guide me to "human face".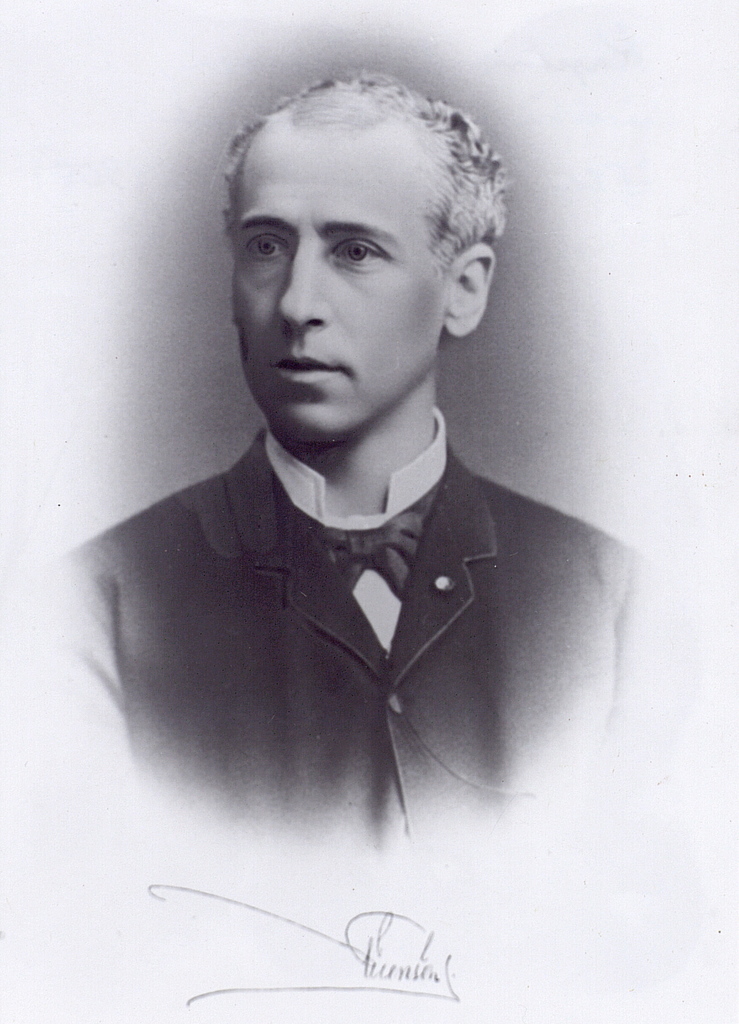
Guidance: {"left": 230, "top": 127, "right": 444, "bottom": 441}.
